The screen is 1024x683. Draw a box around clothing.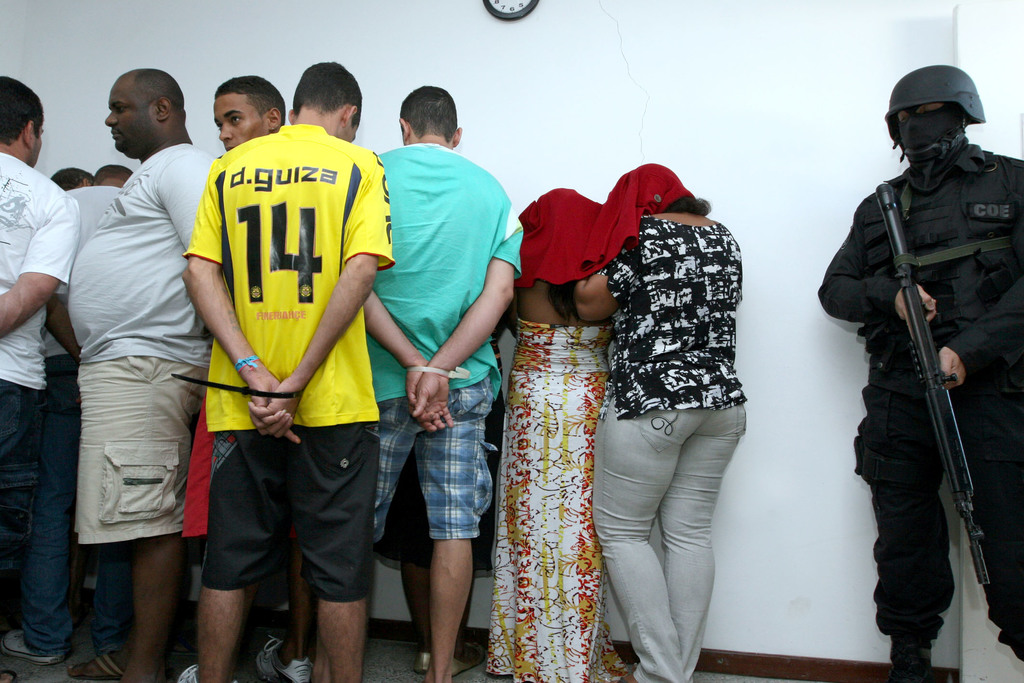
box(0, 145, 81, 654).
